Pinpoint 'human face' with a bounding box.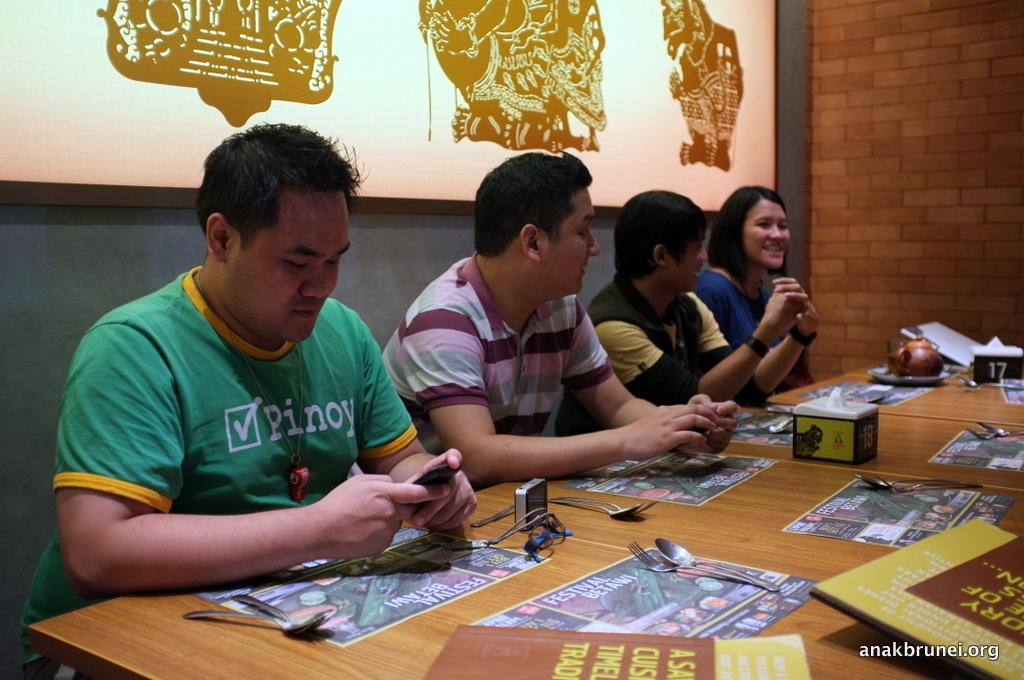
747:193:789:269.
